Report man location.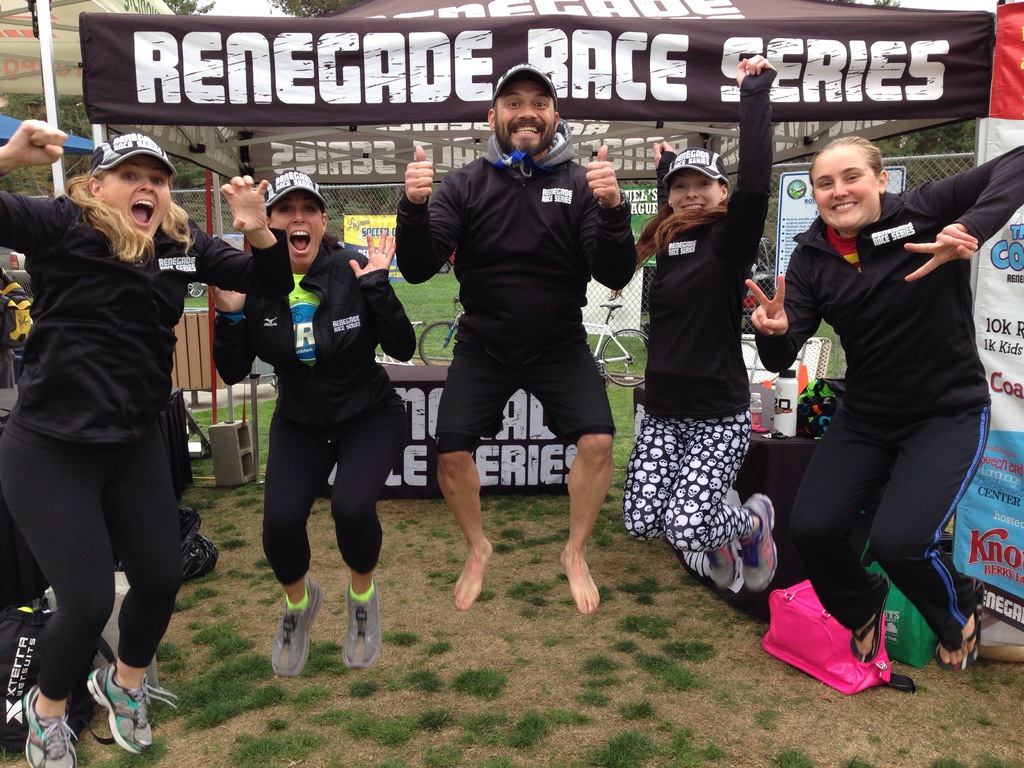
Report: 392/86/636/589.
